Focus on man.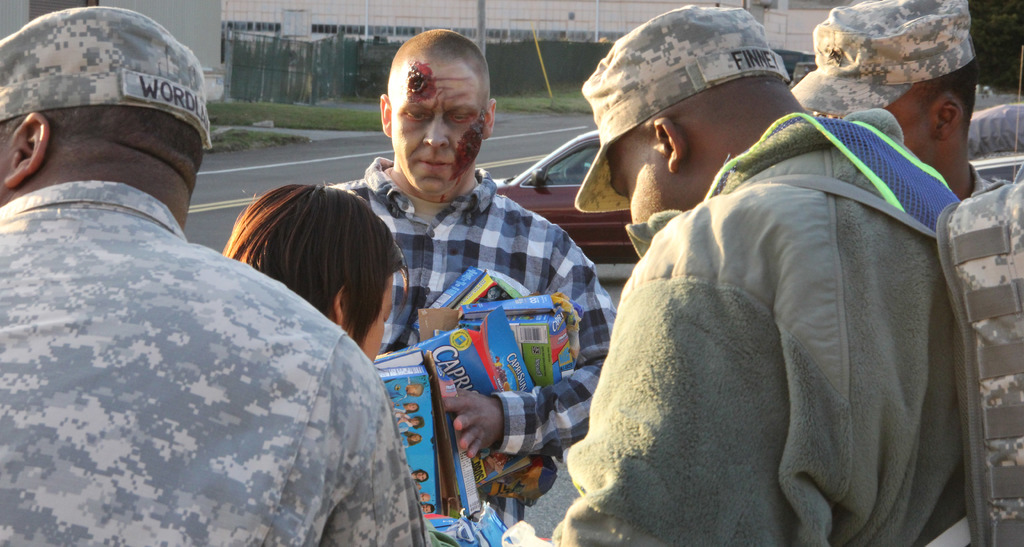
Focused at [797, 4, 1023, 546].
